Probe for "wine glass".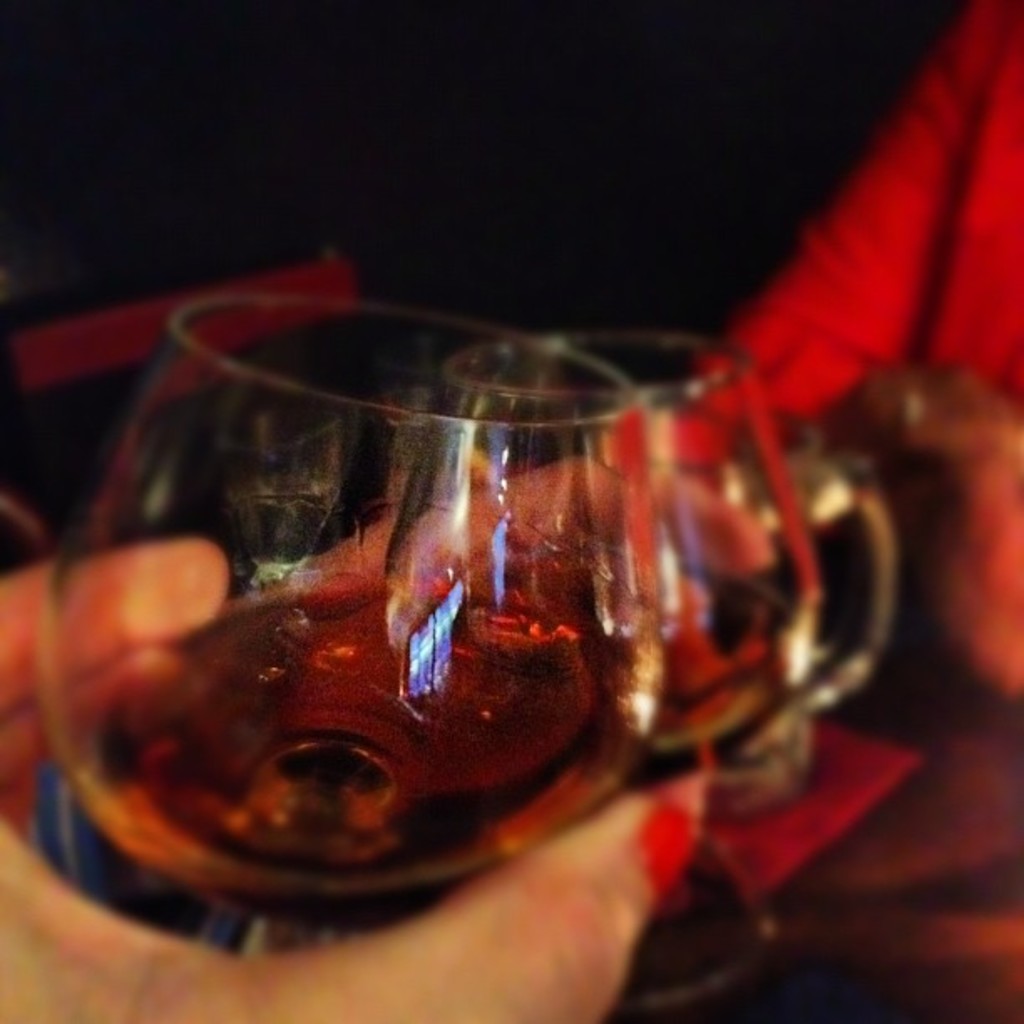
Probe result: rect(33, 296, 668, 960).
